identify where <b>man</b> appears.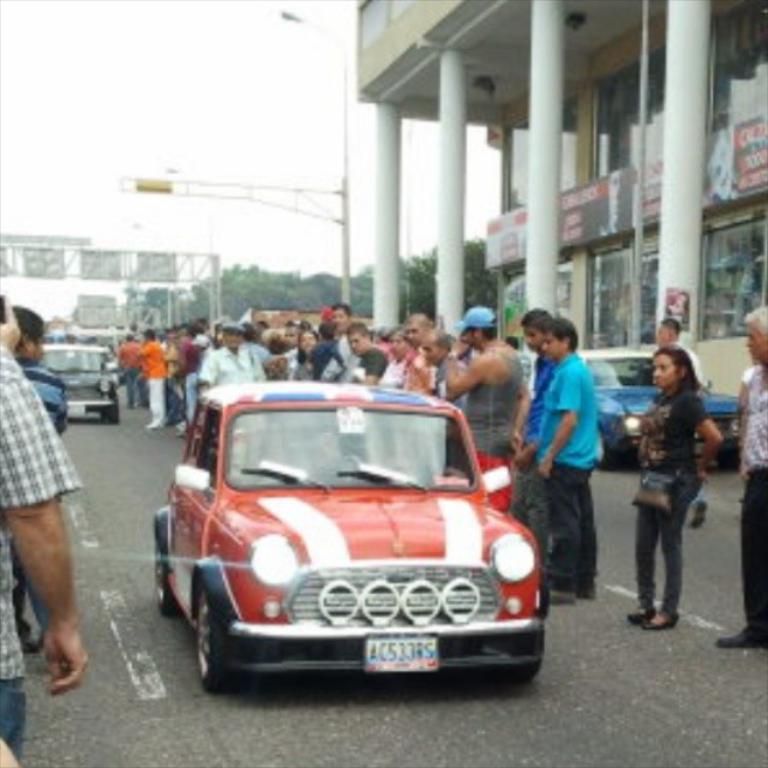
Appears at (x1=448, y1=306, x2=530, y2=514).
